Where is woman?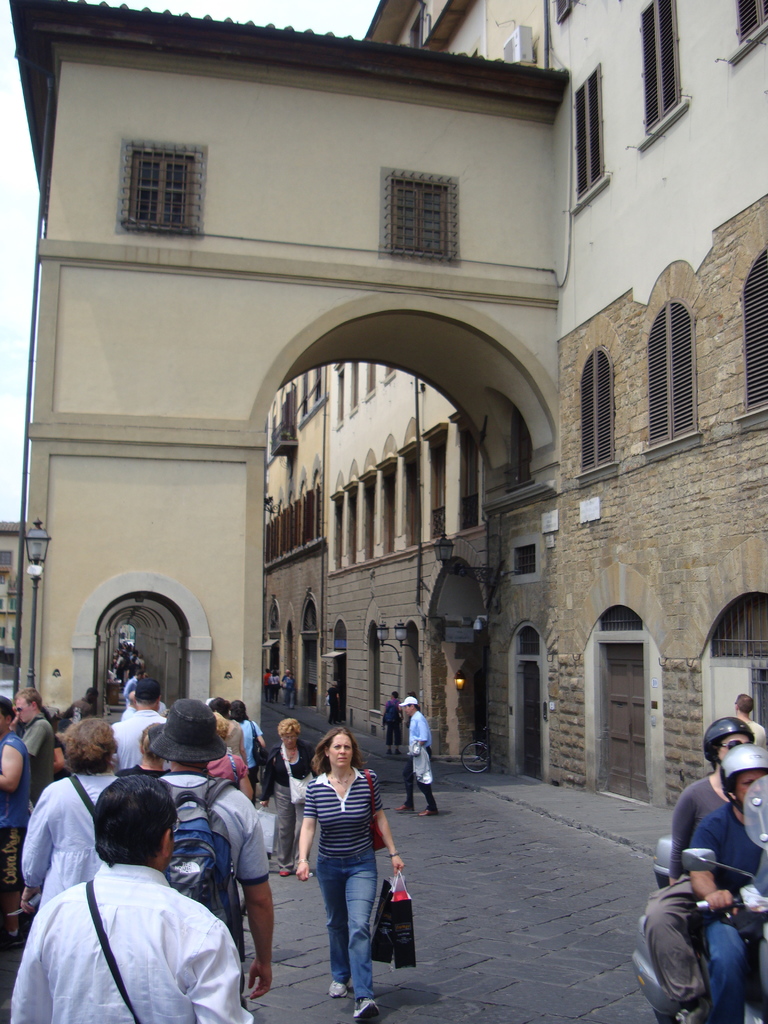
<bbox>17, 716, 123, 924</bbox>.
